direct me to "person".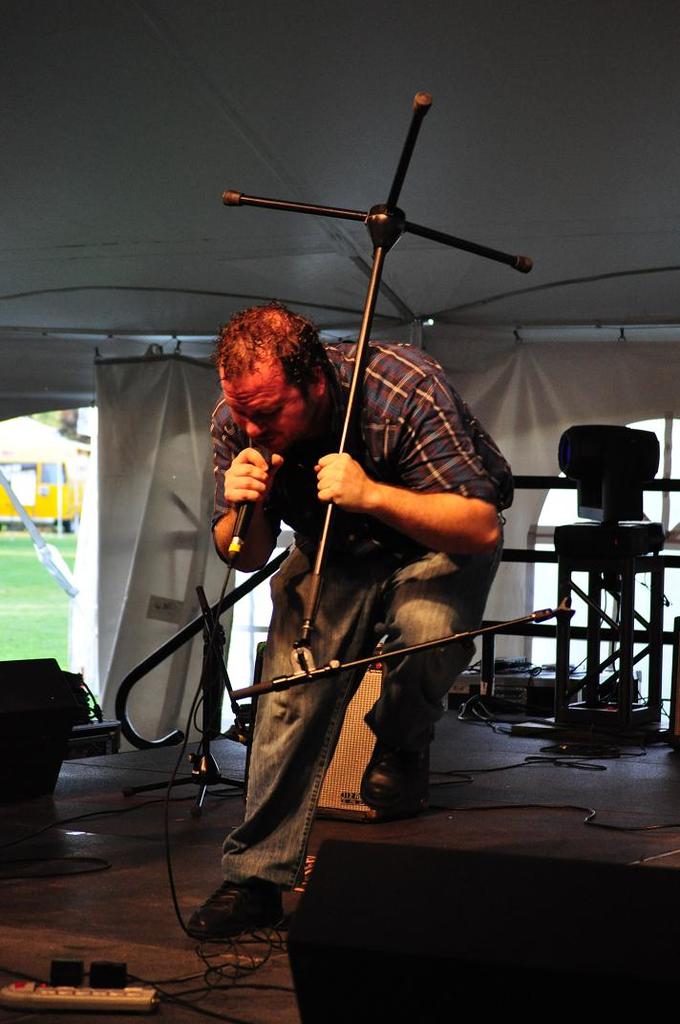
Direction: select_region(187, 303, 523, 944).
